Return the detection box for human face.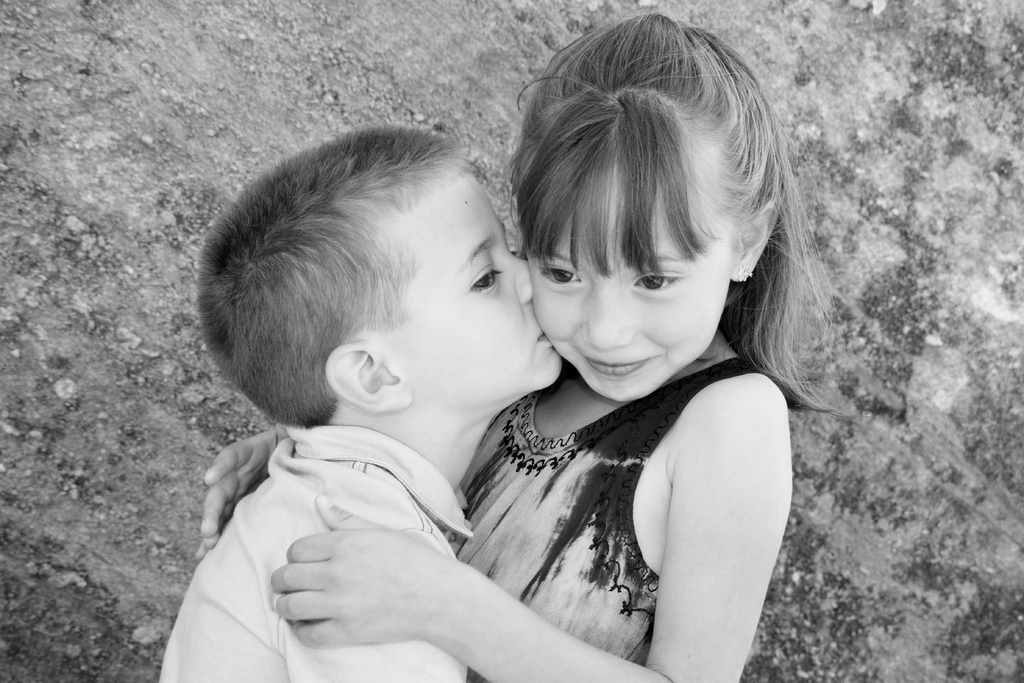
rect(374, 167, 558, 414).
